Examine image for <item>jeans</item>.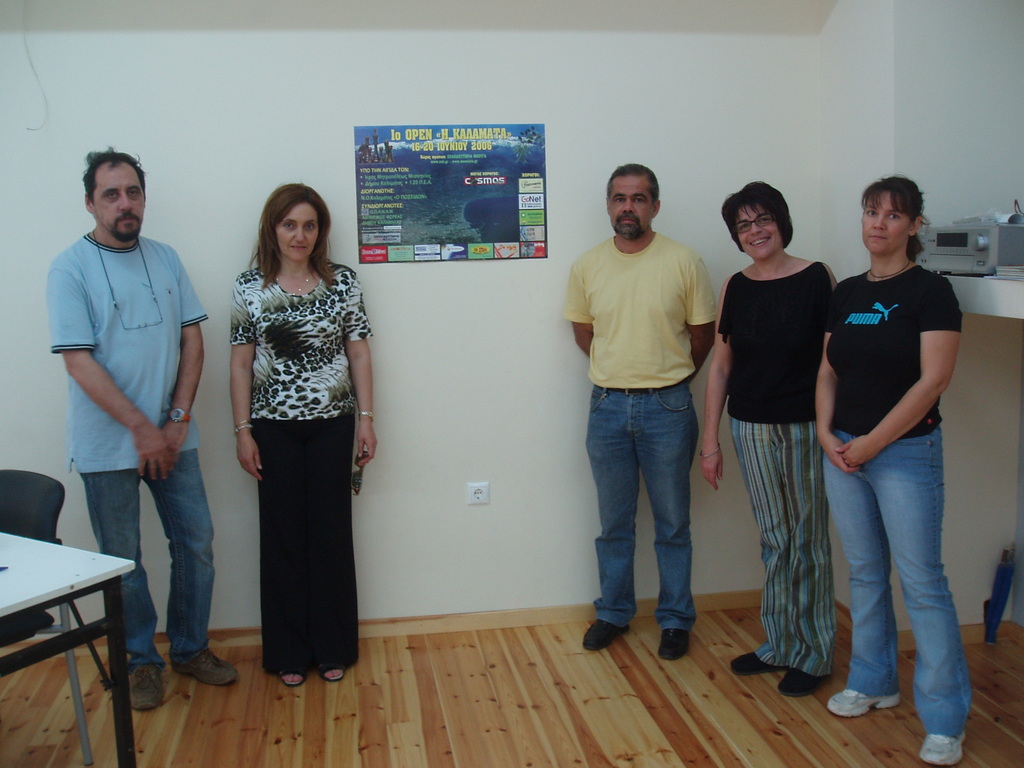
Examination result: select_region(826, 420, 972, 737).
